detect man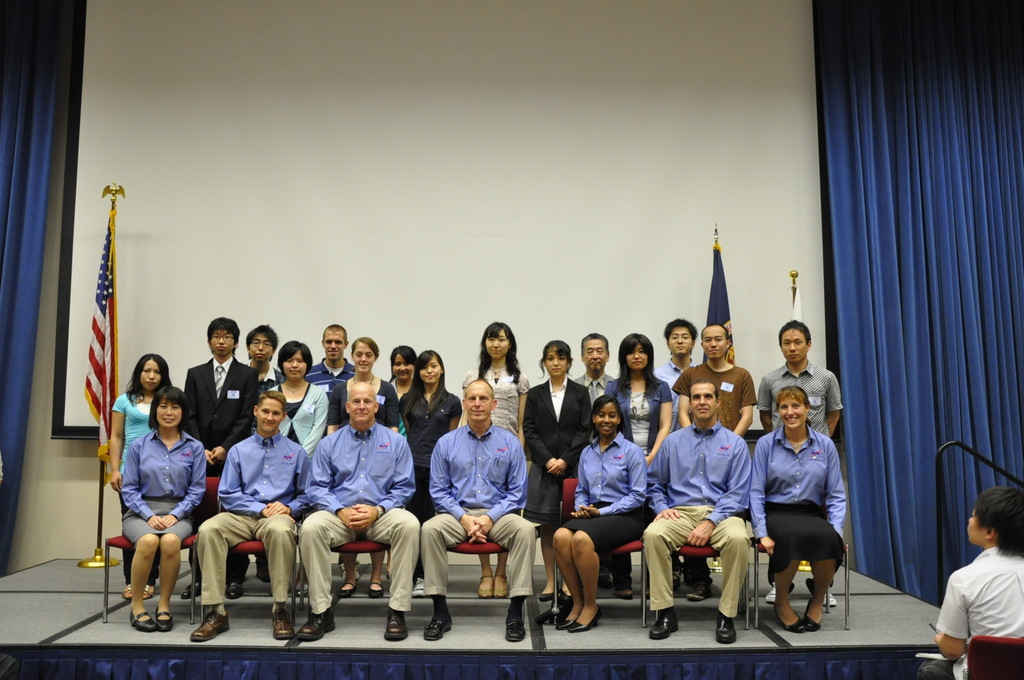
[420,380,543,643]
